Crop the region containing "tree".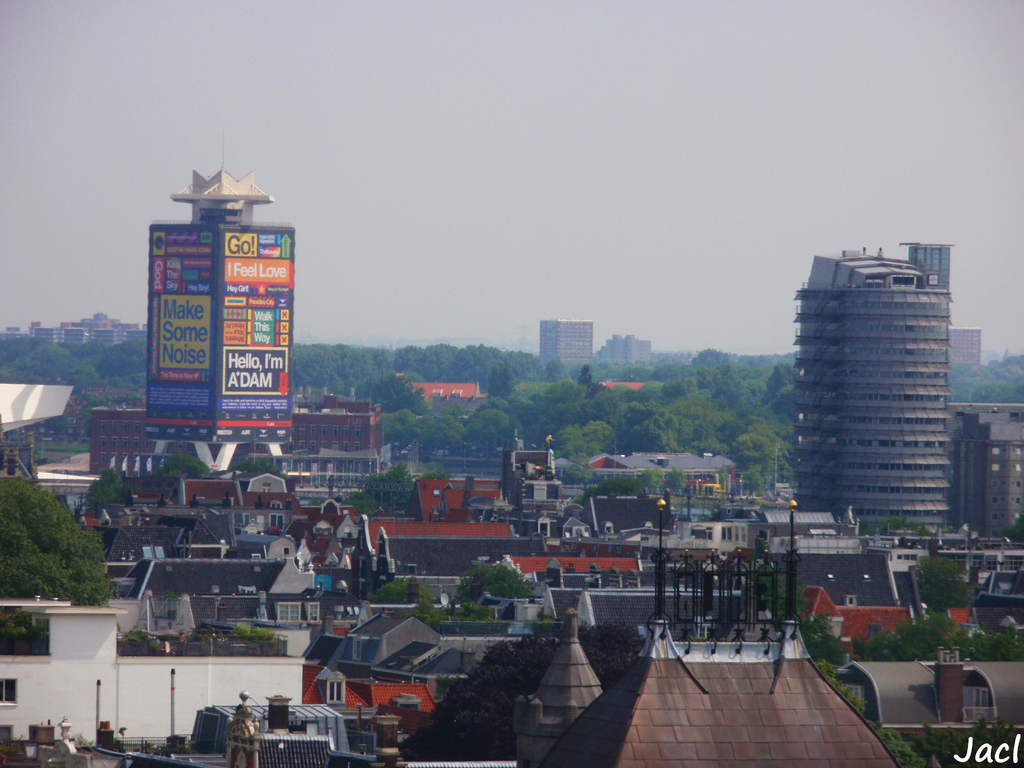
Crop region: [left=586, top=478, right=639, bottom=494].
